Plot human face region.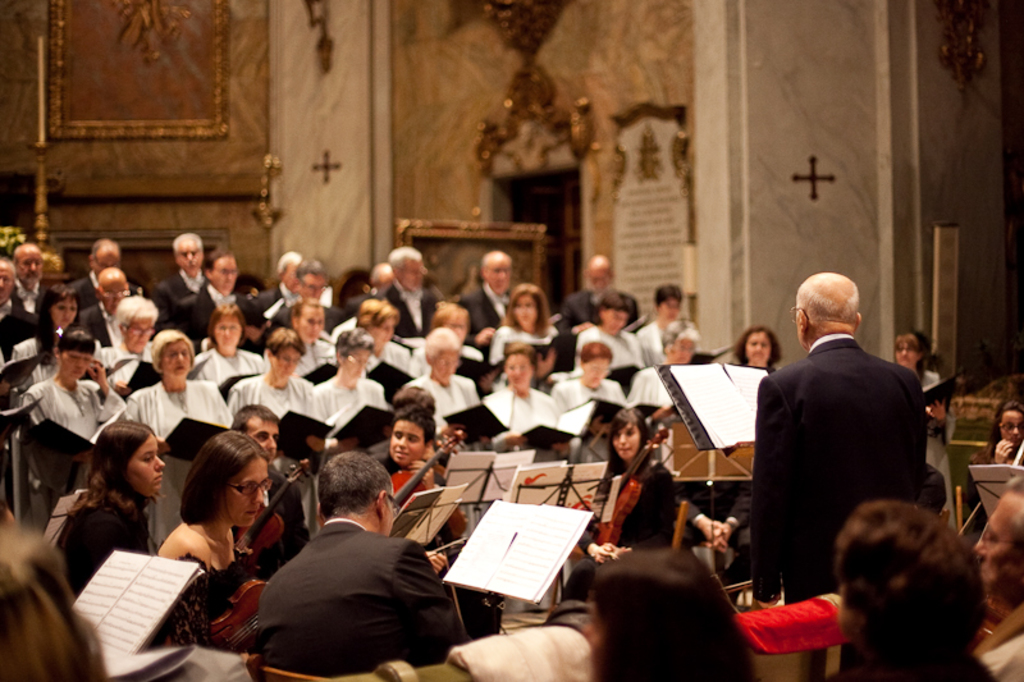
Plotted at rect(51, 294, 82, 331).
